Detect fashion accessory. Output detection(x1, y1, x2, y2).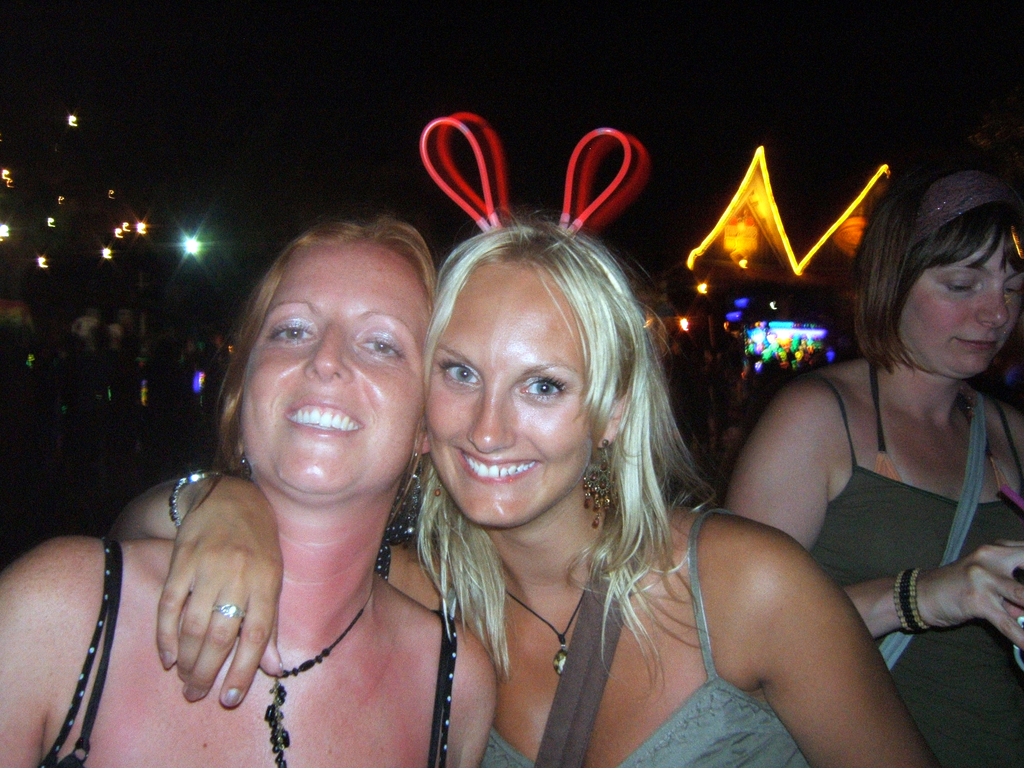
detection(257, 585, 377, 767).
